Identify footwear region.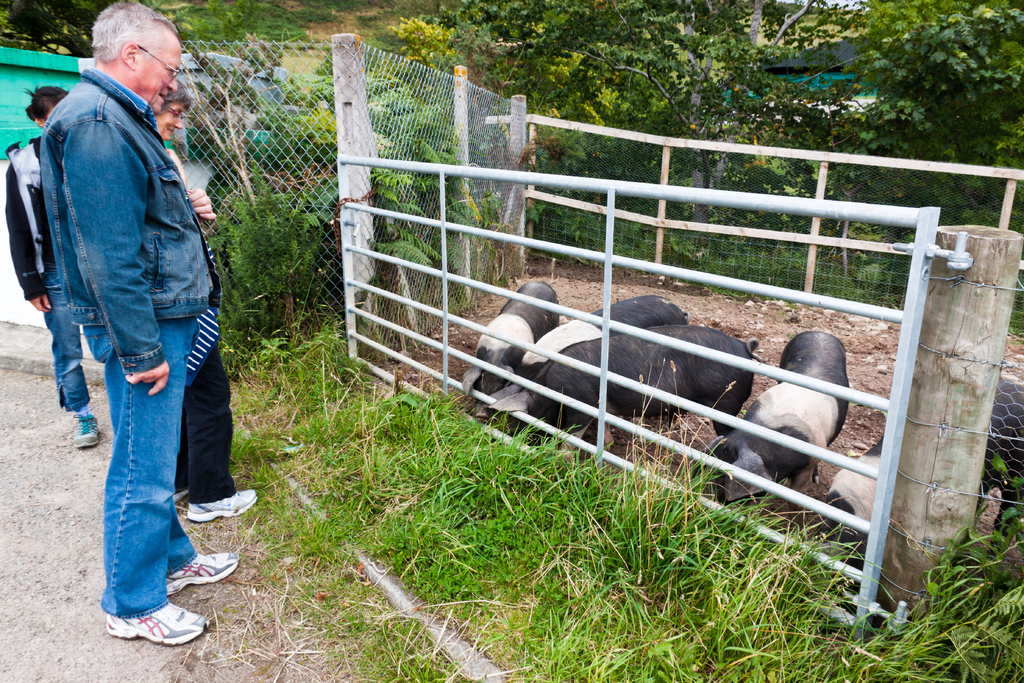
Region: x1=186 y1=488 x2=260 y2=522.
